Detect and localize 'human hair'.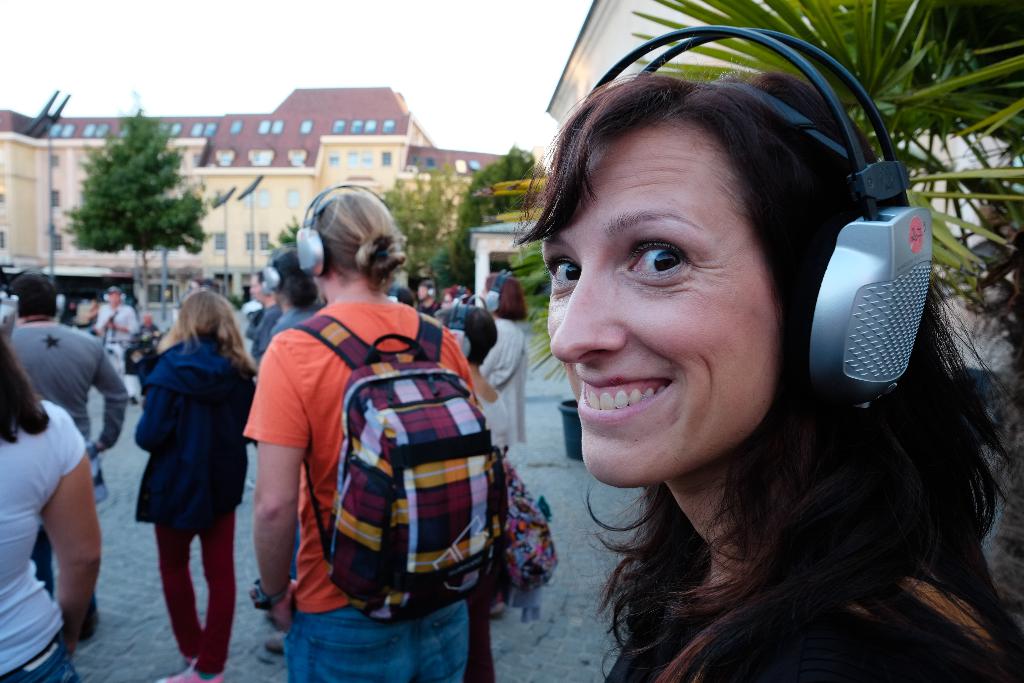
Localized at rect(155, 287, 253, 367).
